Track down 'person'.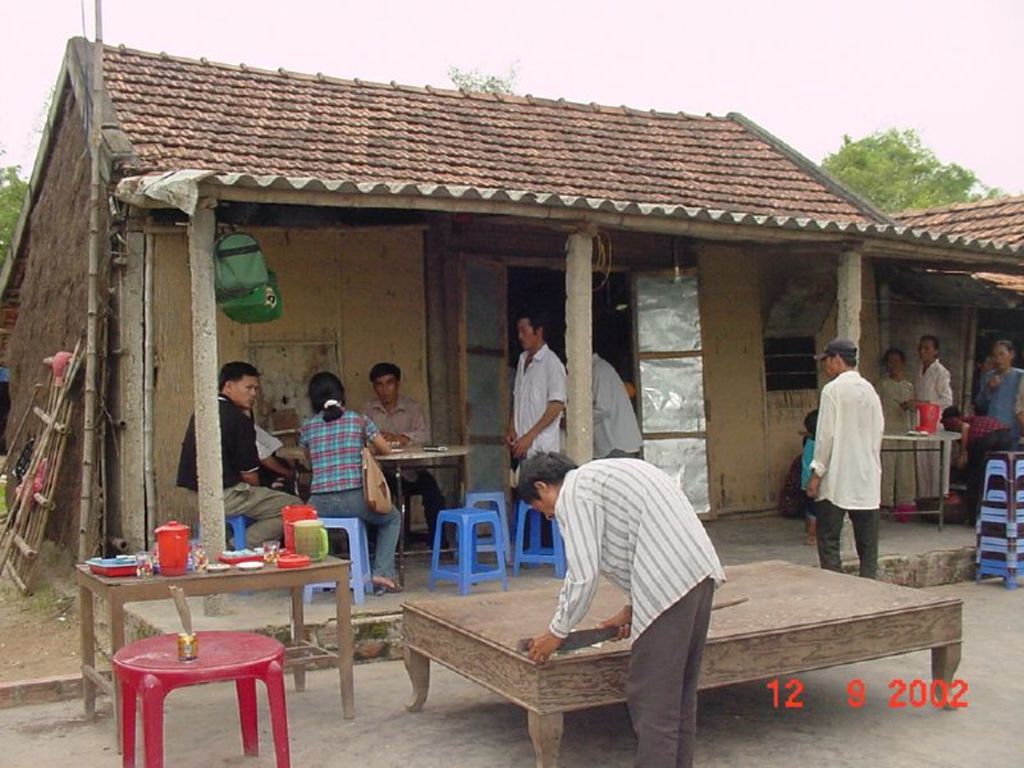
Tracked to <bbox>521, 438, 727, 767</bbox>.
